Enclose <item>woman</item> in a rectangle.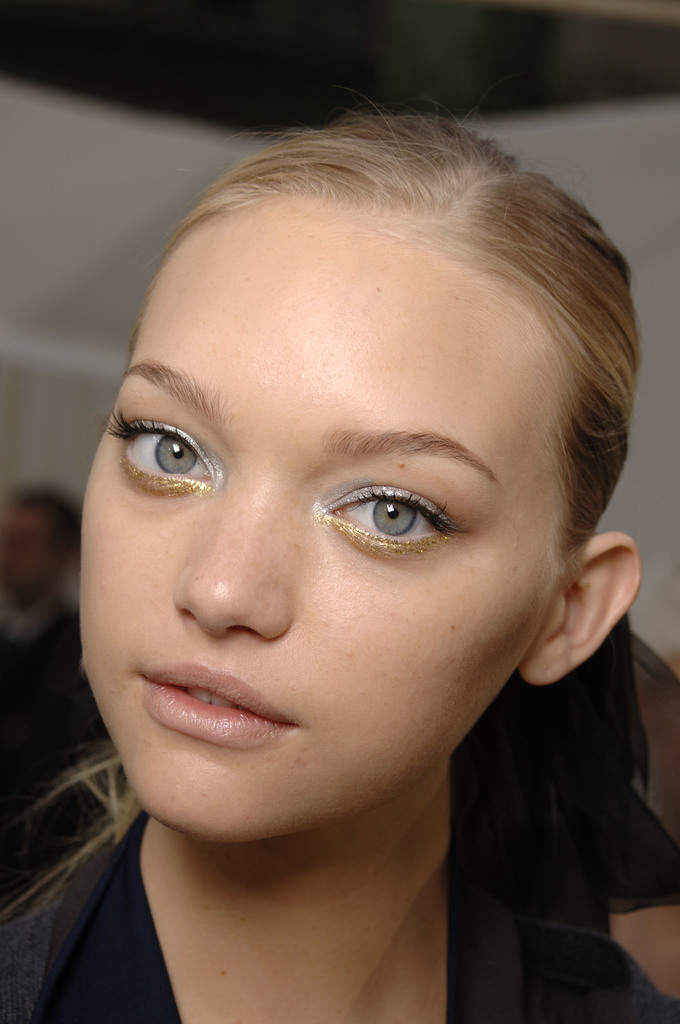
(x1=21, y1=74, x2=676, y2=1018).
